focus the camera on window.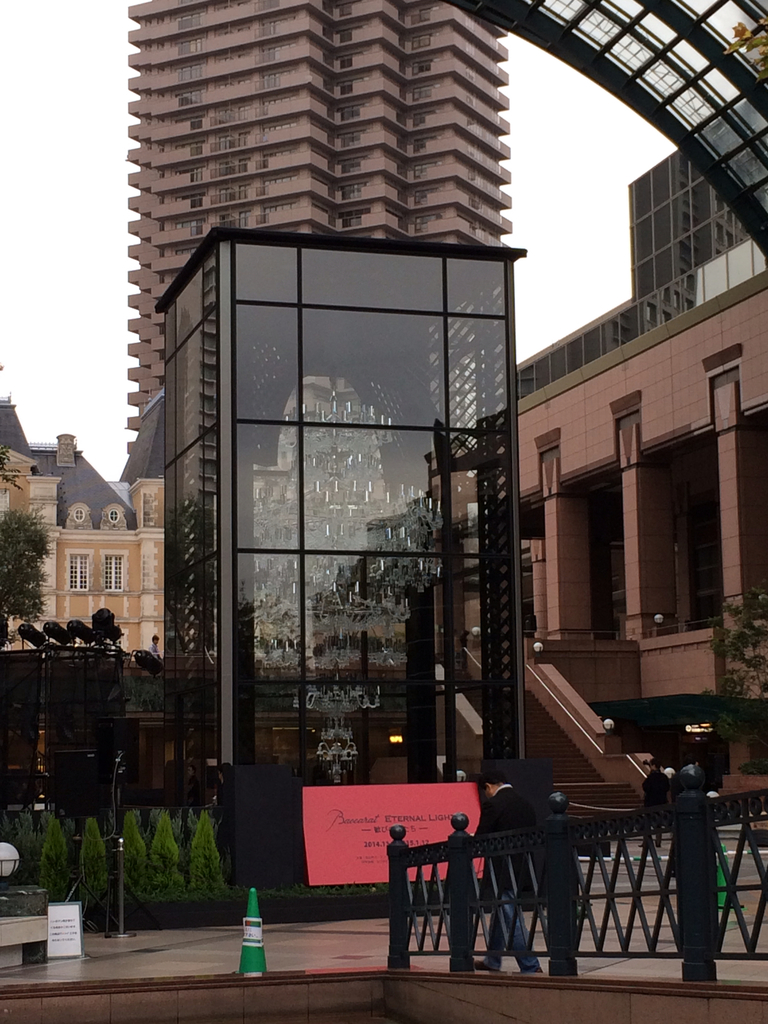
Focus region: <box>70,508,86,523</box>.
